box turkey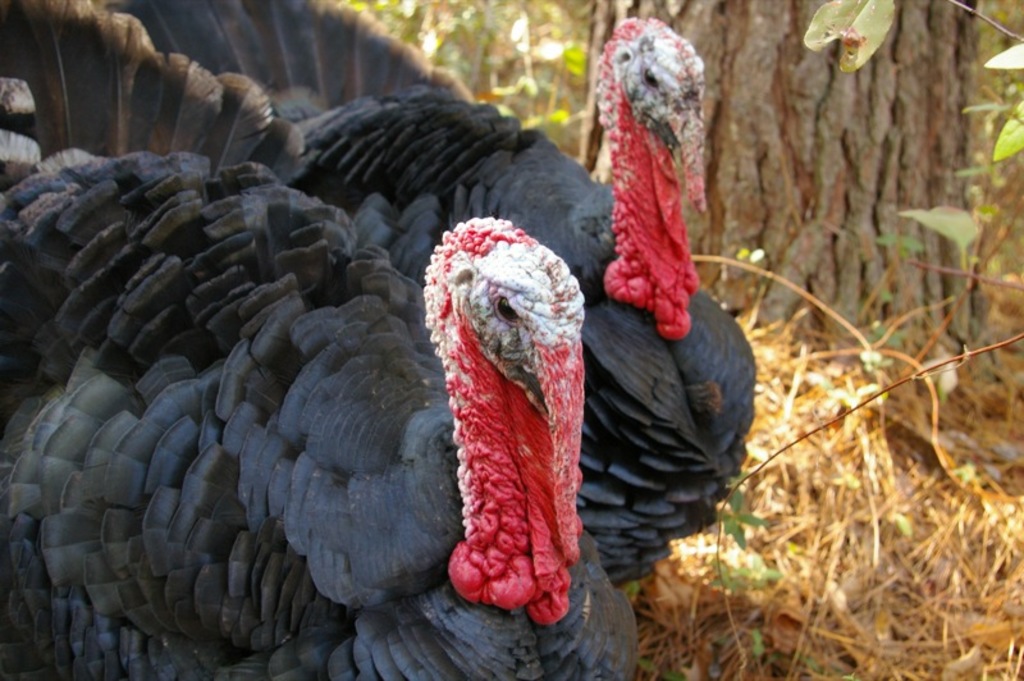
92:0:756:593
